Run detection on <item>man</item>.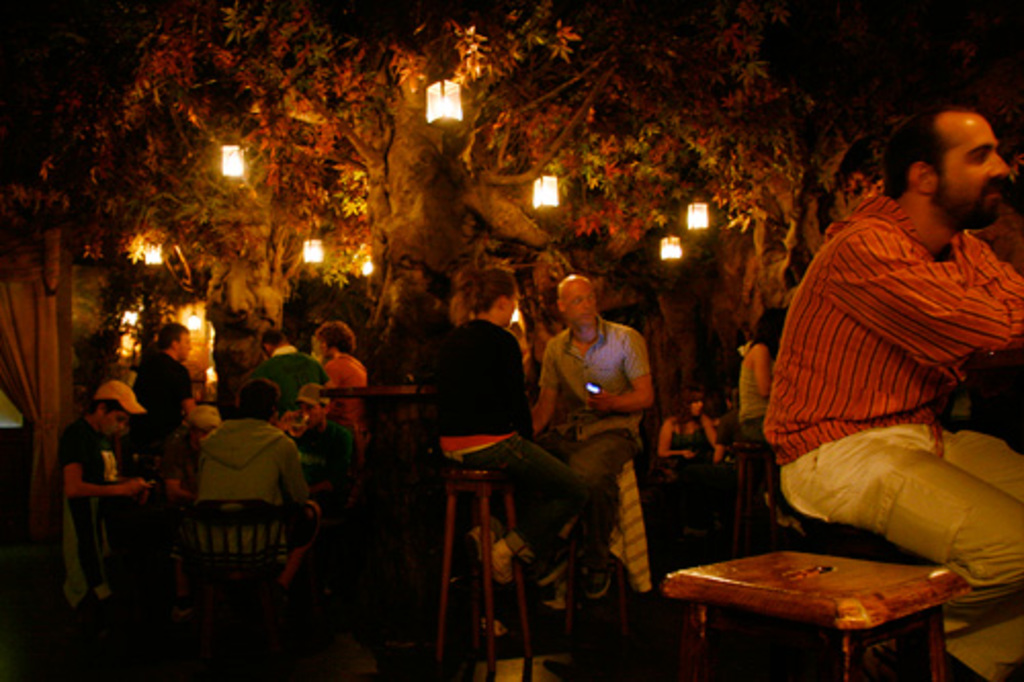
Result: bbox(520, 268, 664, 608).
